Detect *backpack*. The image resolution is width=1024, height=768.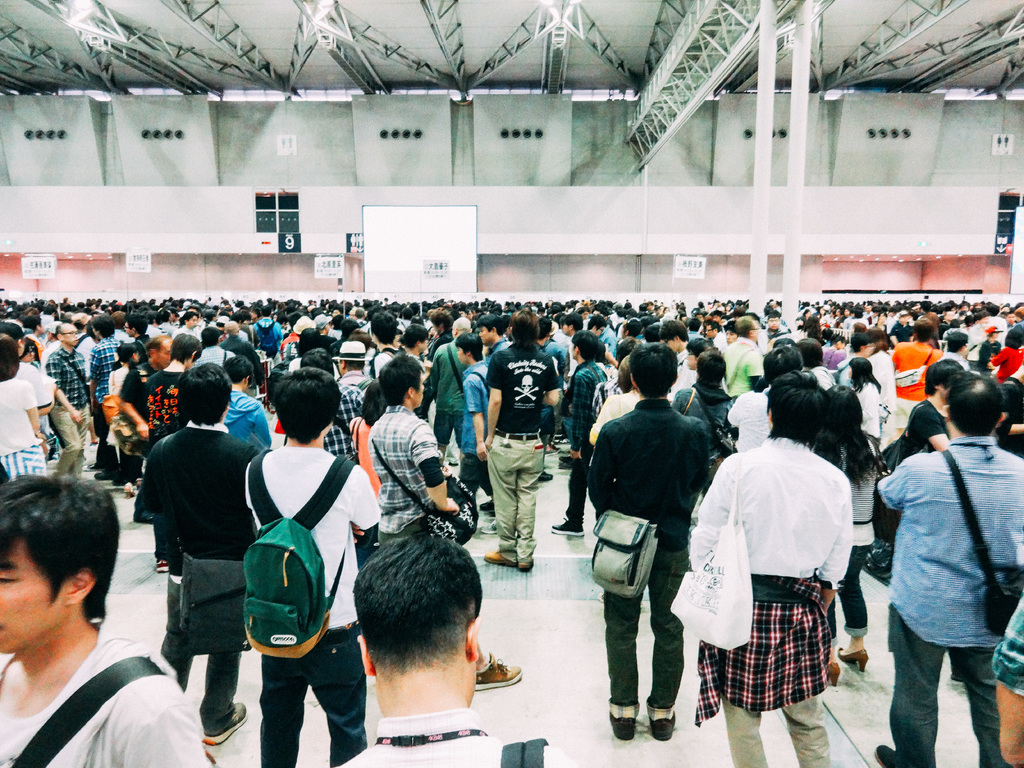
[left=247, top=444, right=355, bottom=664].
